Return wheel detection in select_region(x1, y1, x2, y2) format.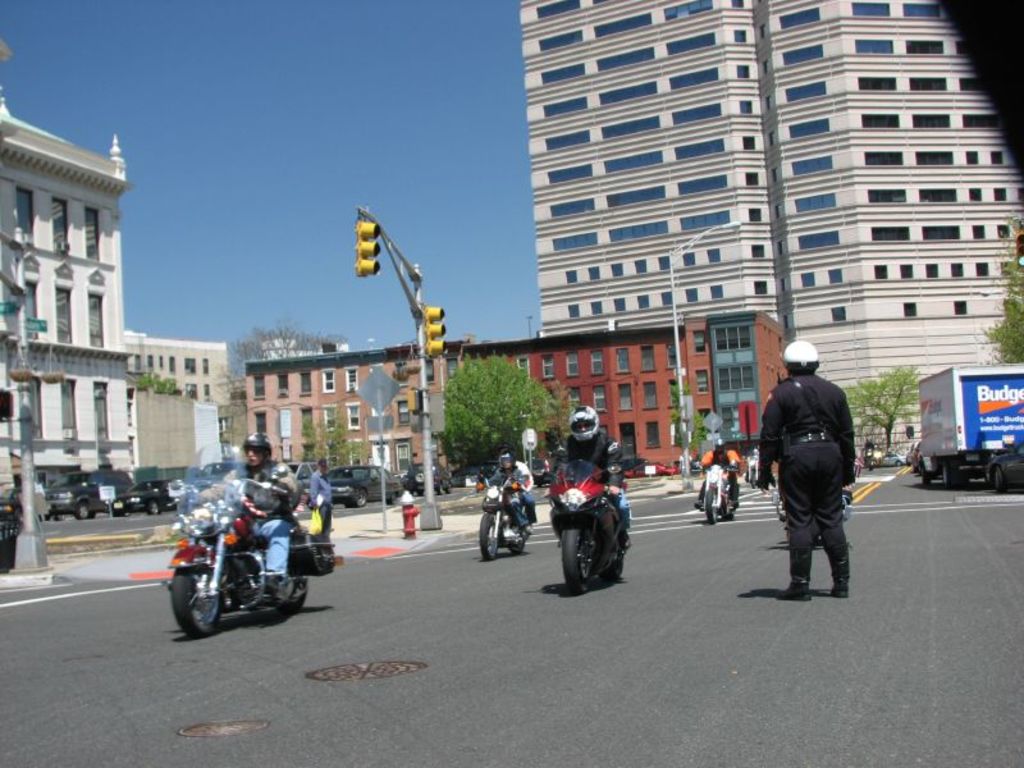
select_region(109, 509, 124, 515).
